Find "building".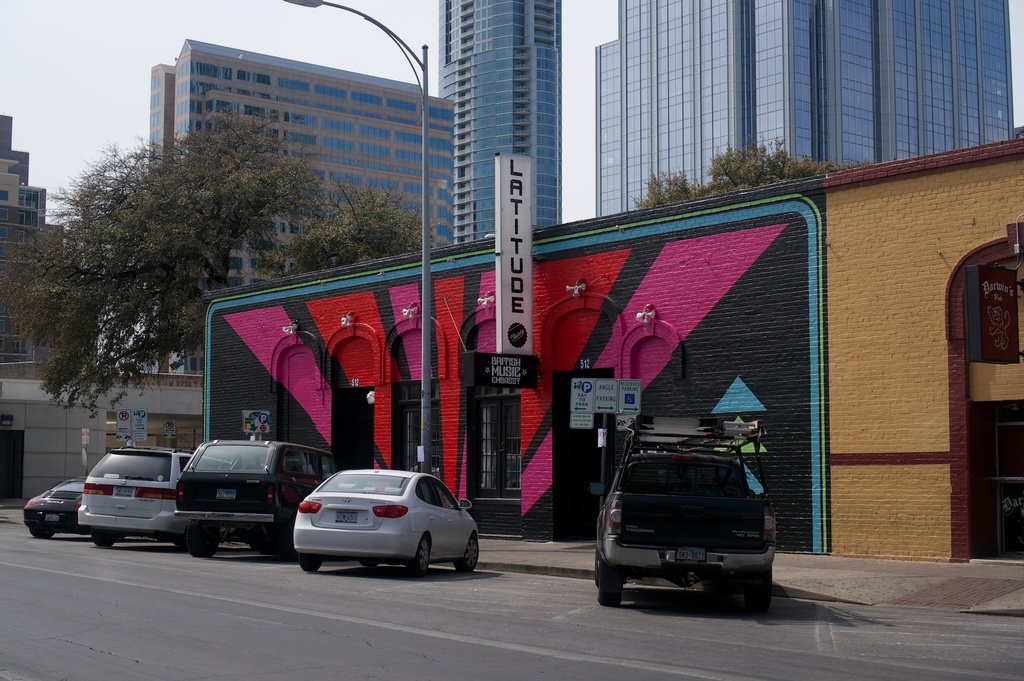
<box>438,0,562,243</box>.
